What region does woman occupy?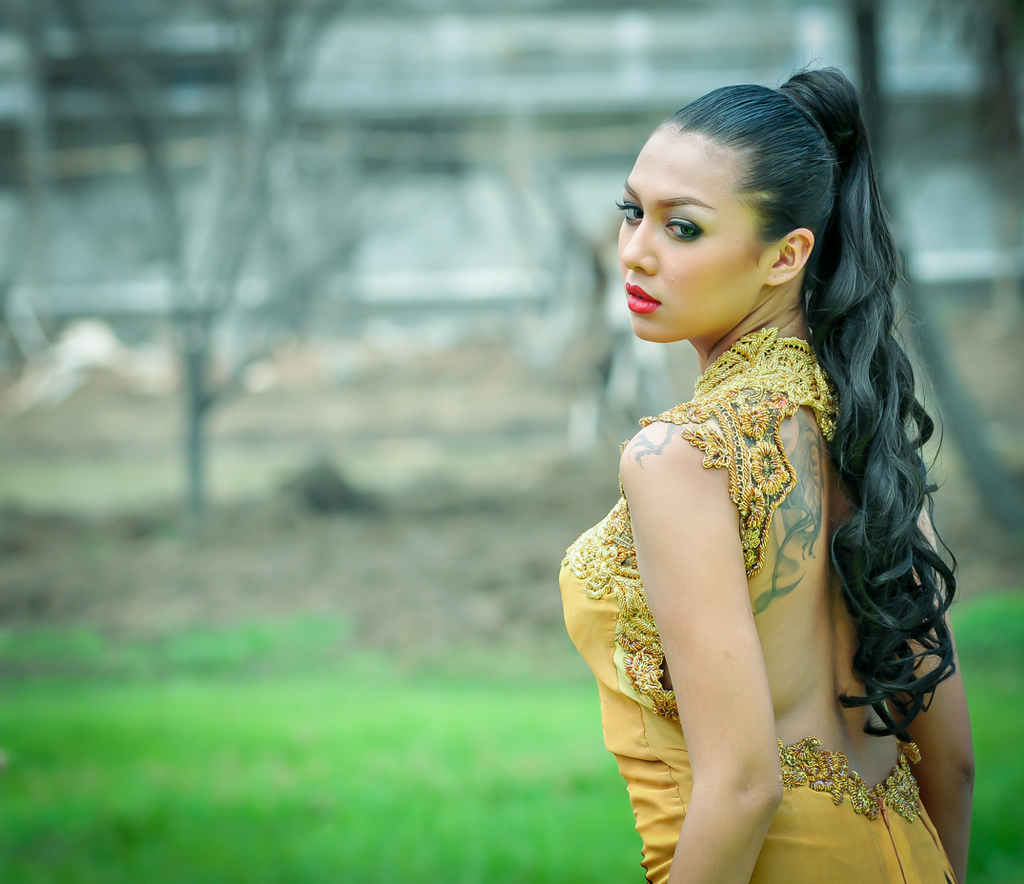
pyautogui.locateOnScreen(556, 62, 988, 883).
